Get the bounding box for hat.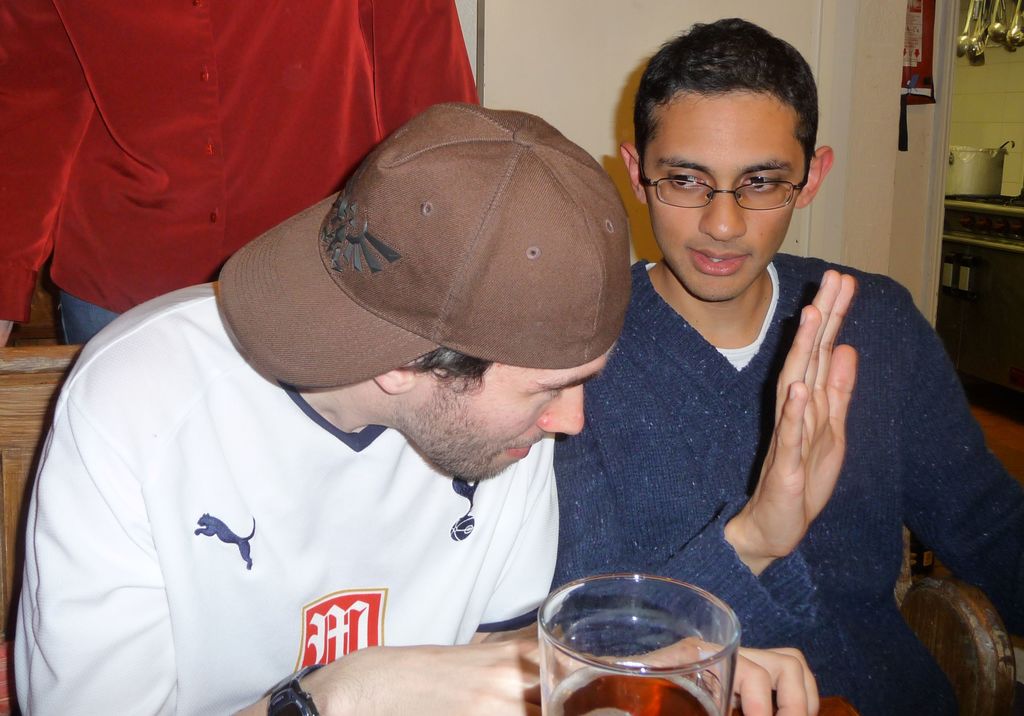
bbox(212, 99, 632, 388).
